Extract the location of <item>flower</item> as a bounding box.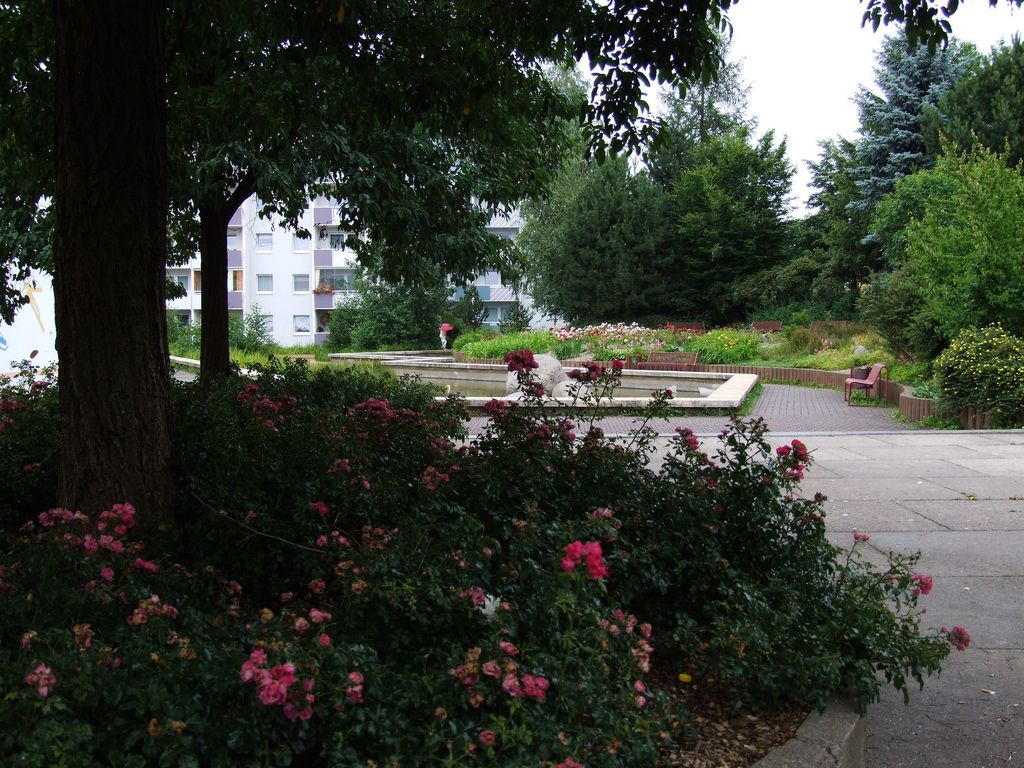
671:428:694:437.
